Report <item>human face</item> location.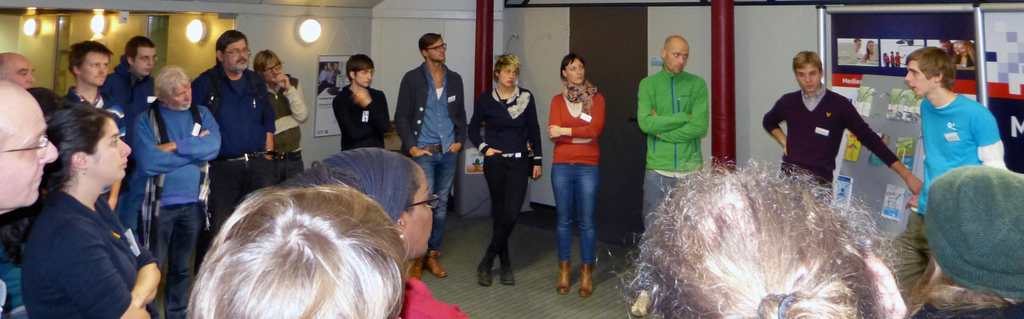
Report: l=902, t=59, r=934, b=101.
